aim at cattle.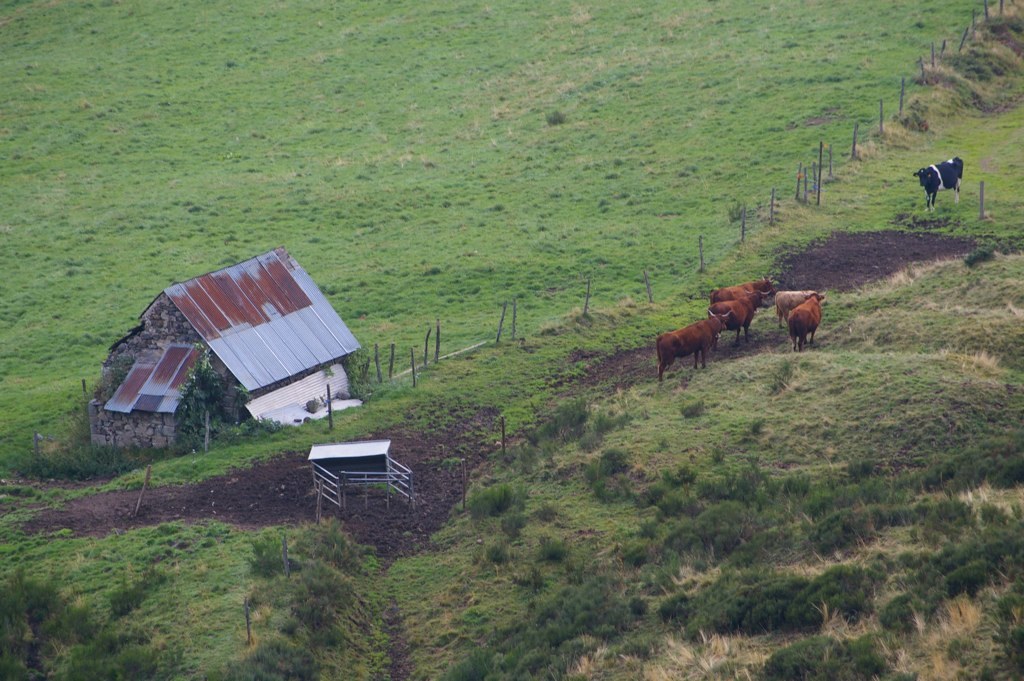
Aimed at BBox(713, 279, 777, 303).
